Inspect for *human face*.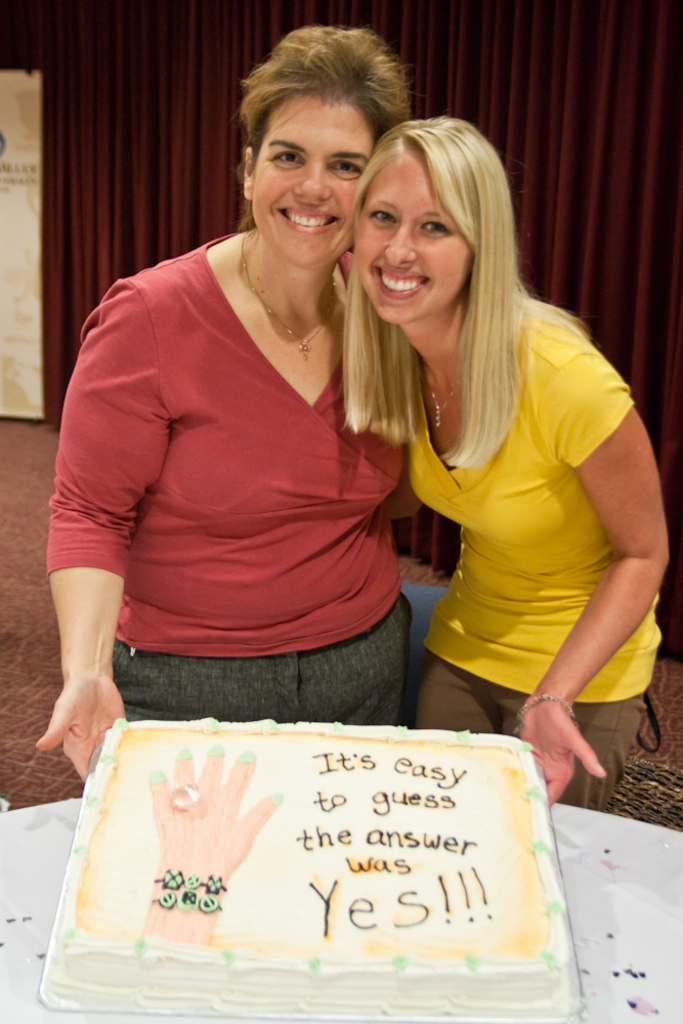
Inspection: <box>347,150,466,321</box>.
